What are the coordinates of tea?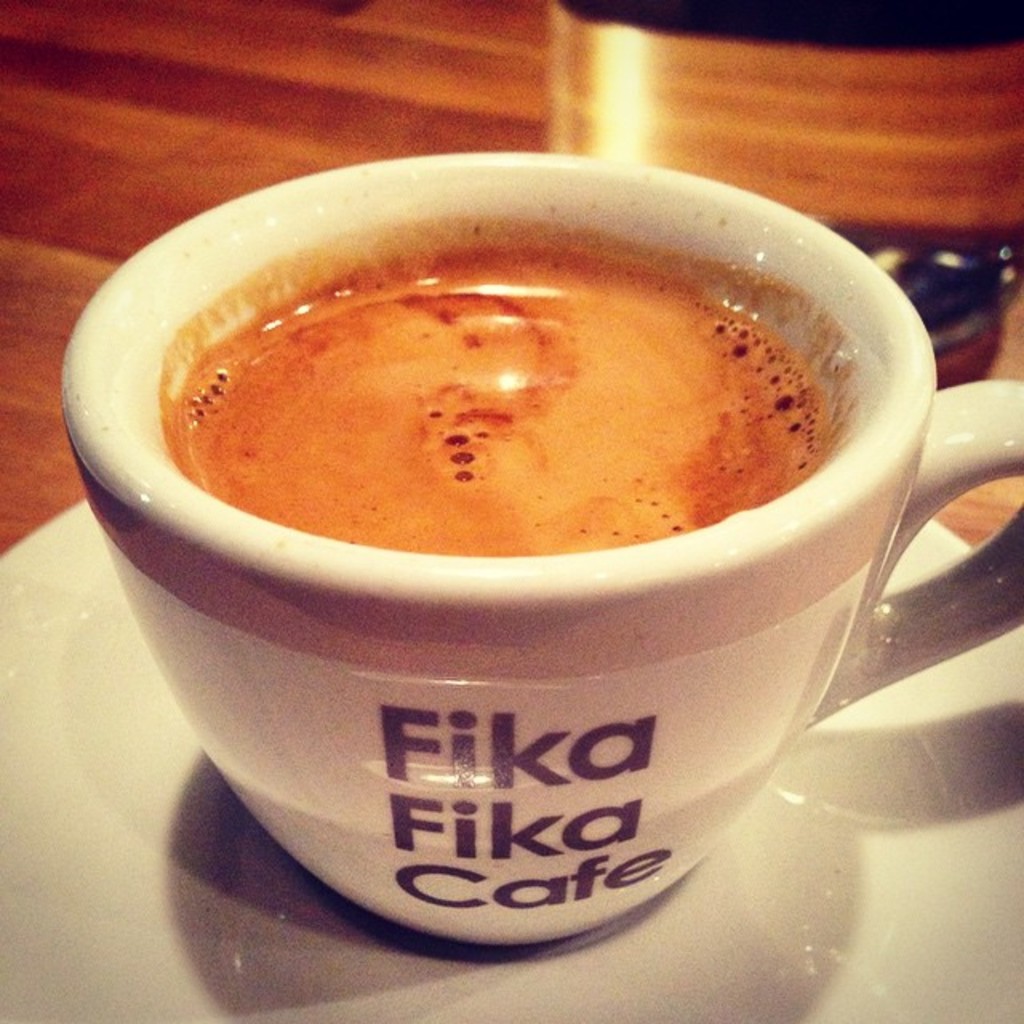
bbox(152, 210, 846, 555).
